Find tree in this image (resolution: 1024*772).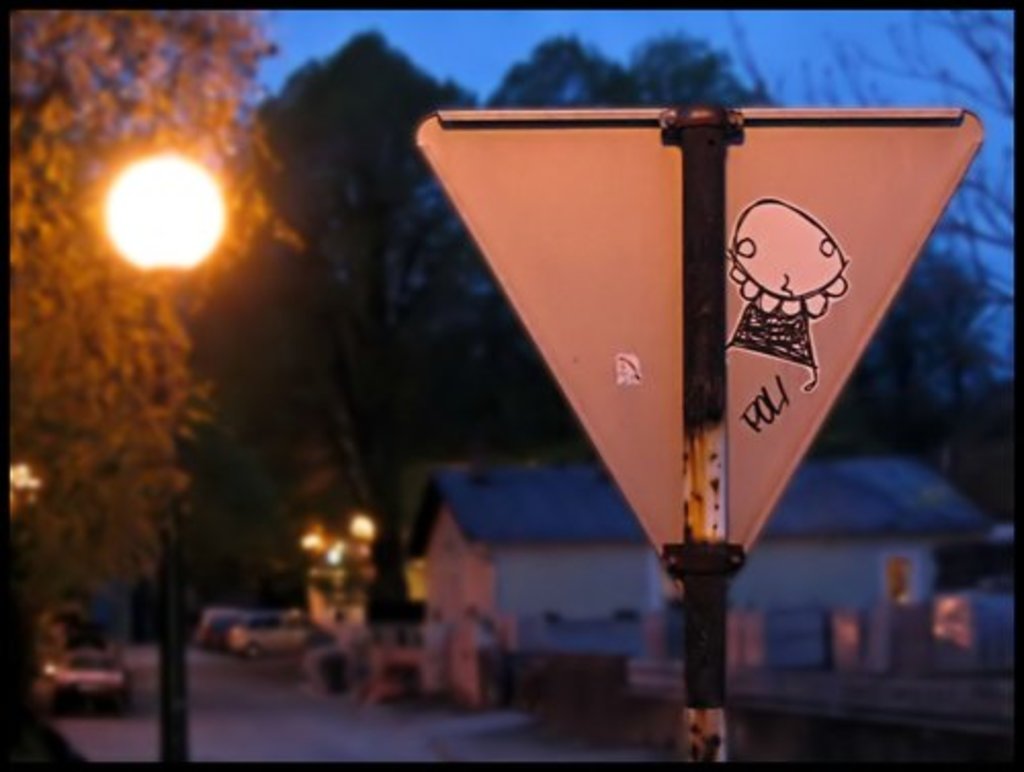
{"x1": 483, "y1": 45, "x2": 623, "y2": 106}.
